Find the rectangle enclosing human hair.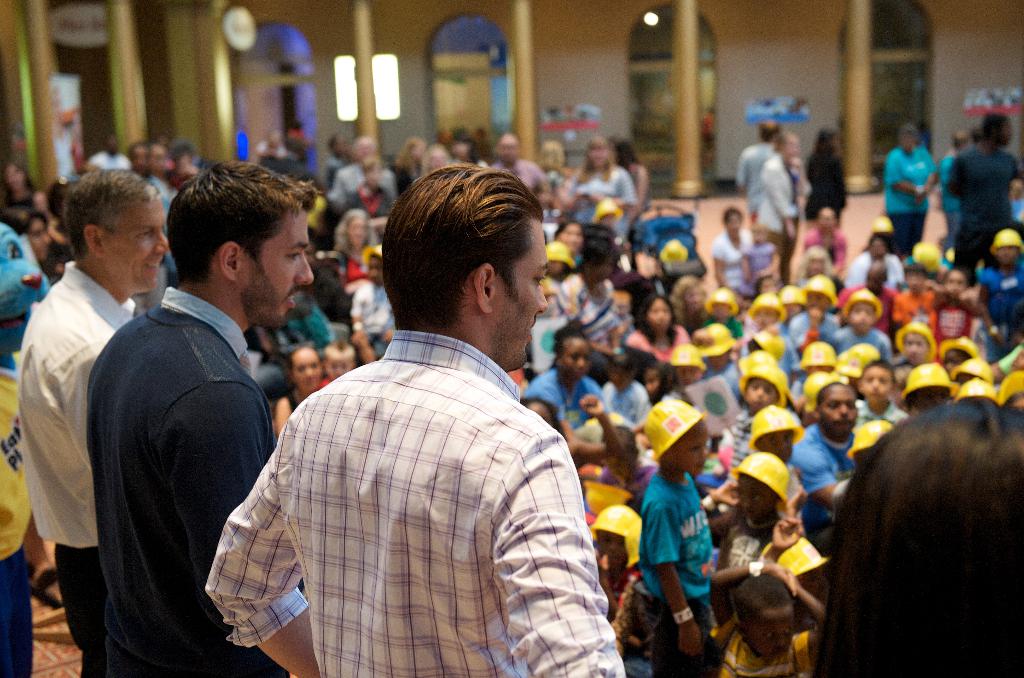
rect(984, 113, 1007, 134).
